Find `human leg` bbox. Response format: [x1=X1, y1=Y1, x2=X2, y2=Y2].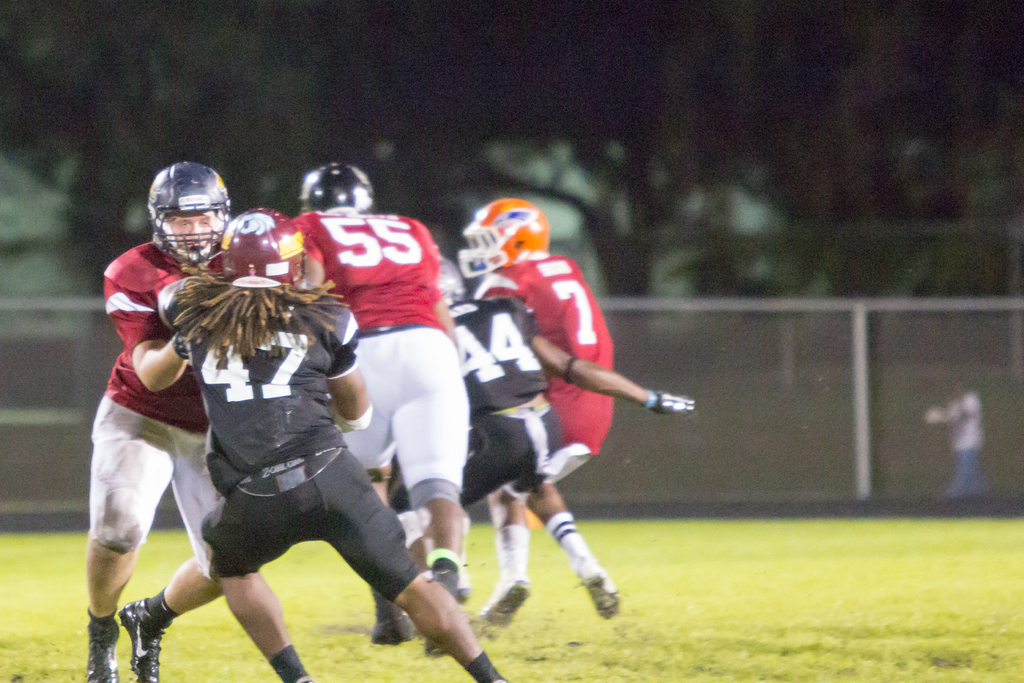
[x1=488, y1=503, x2=530, y2=632].
